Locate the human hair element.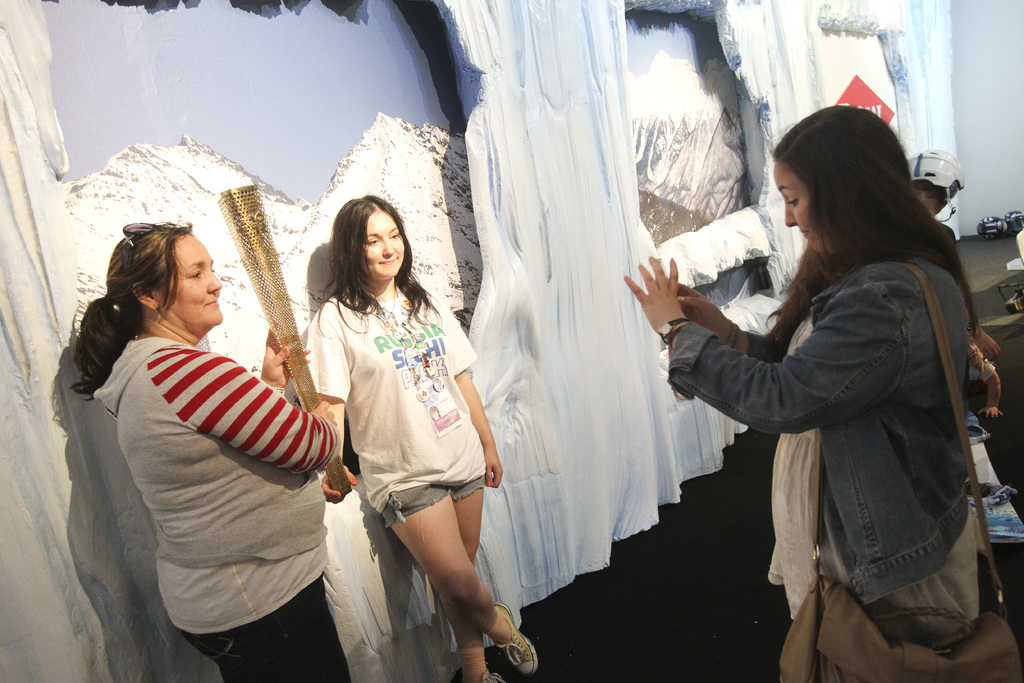
Element bbox: left=70, top=220, right=192, bottom=404.
